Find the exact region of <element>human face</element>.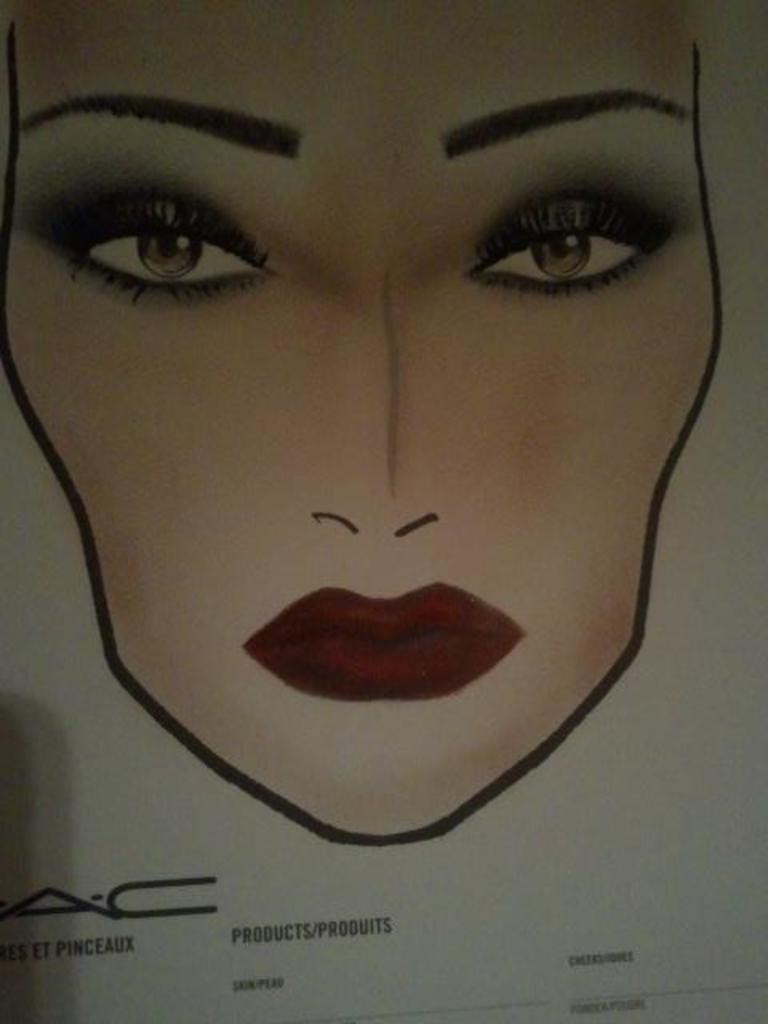
Exact region: [x1=0, y1=0, x2=718, y2=837].
